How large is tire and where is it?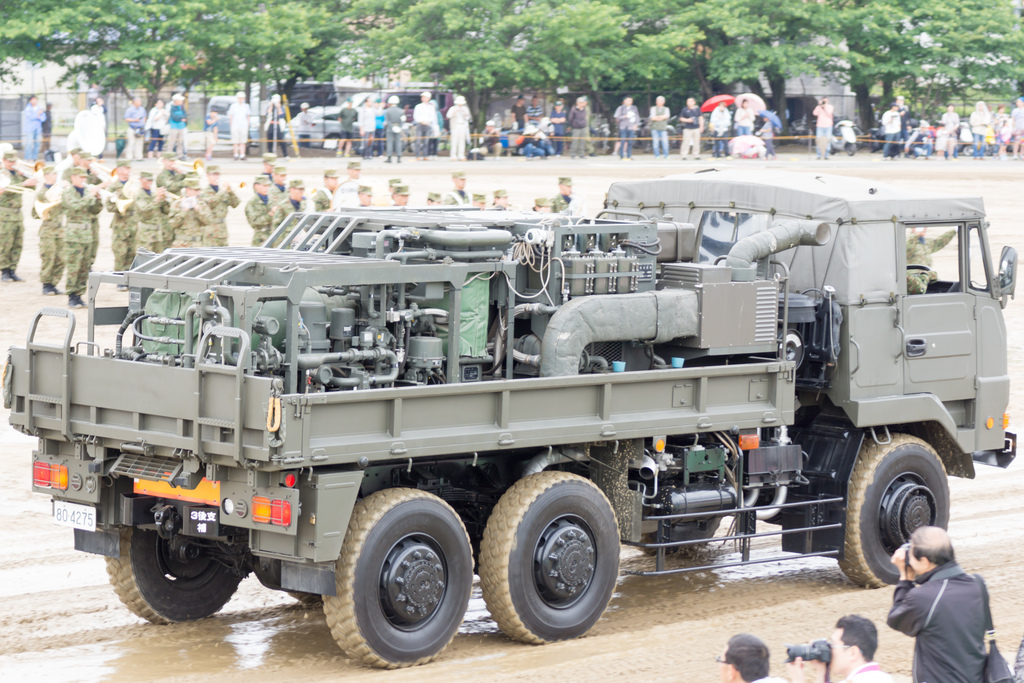
Bounding box: BBox(496, 491, 625, 648).
